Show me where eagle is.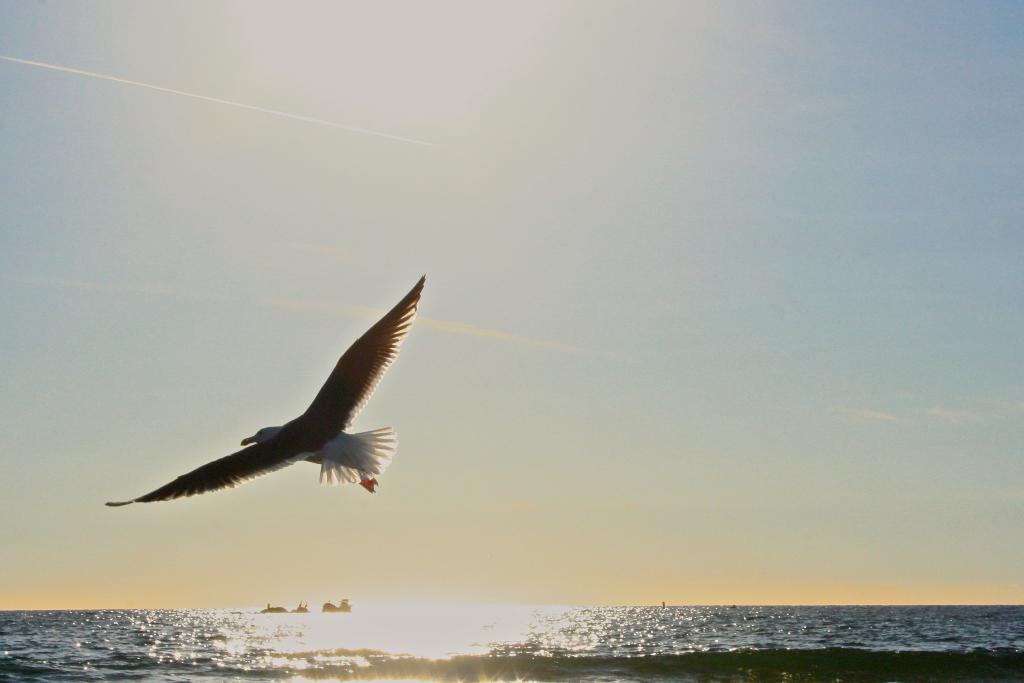
eagle is at [103, 268, 425, 516].
